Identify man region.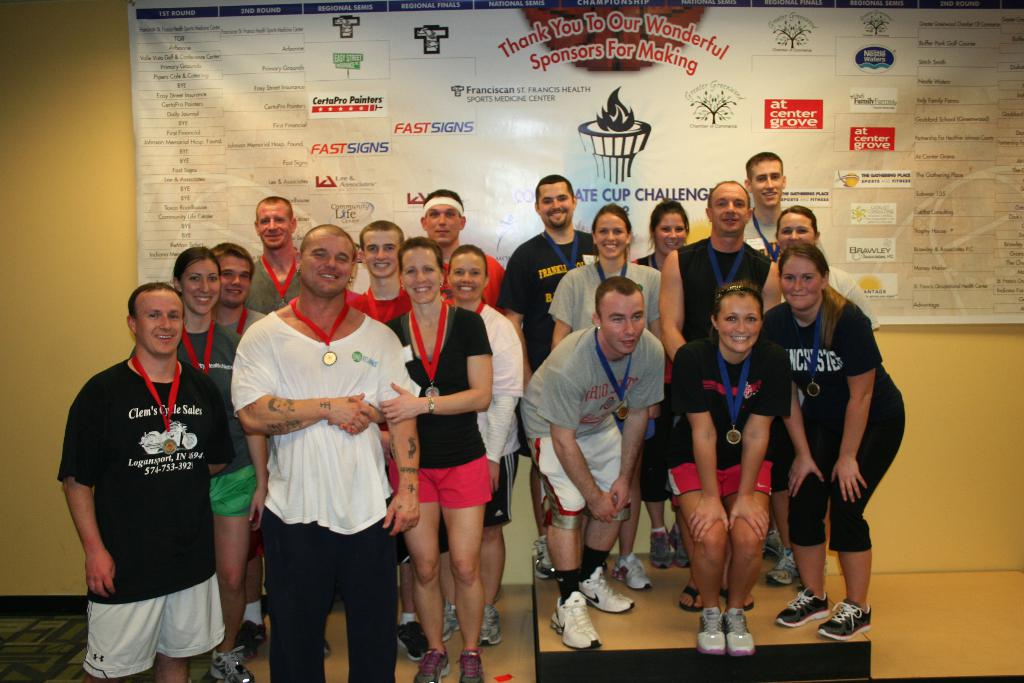
Region: locate(248, 198, 304, 318).
